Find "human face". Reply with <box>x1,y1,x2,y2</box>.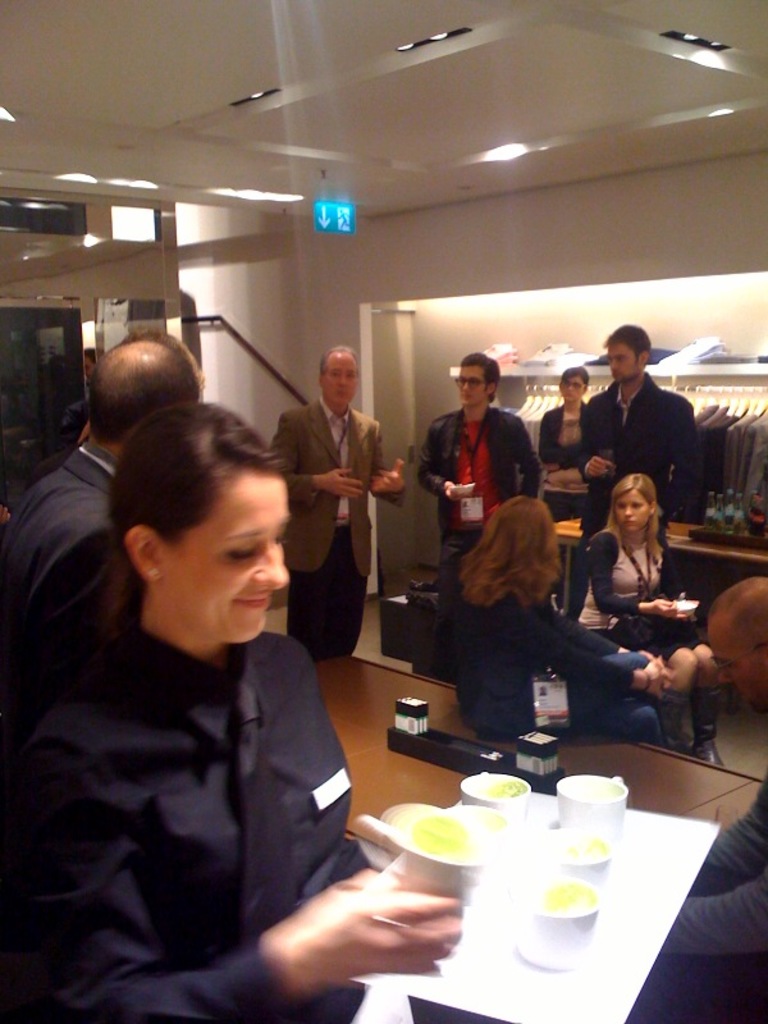
<box>320,357,361,411</box>.
